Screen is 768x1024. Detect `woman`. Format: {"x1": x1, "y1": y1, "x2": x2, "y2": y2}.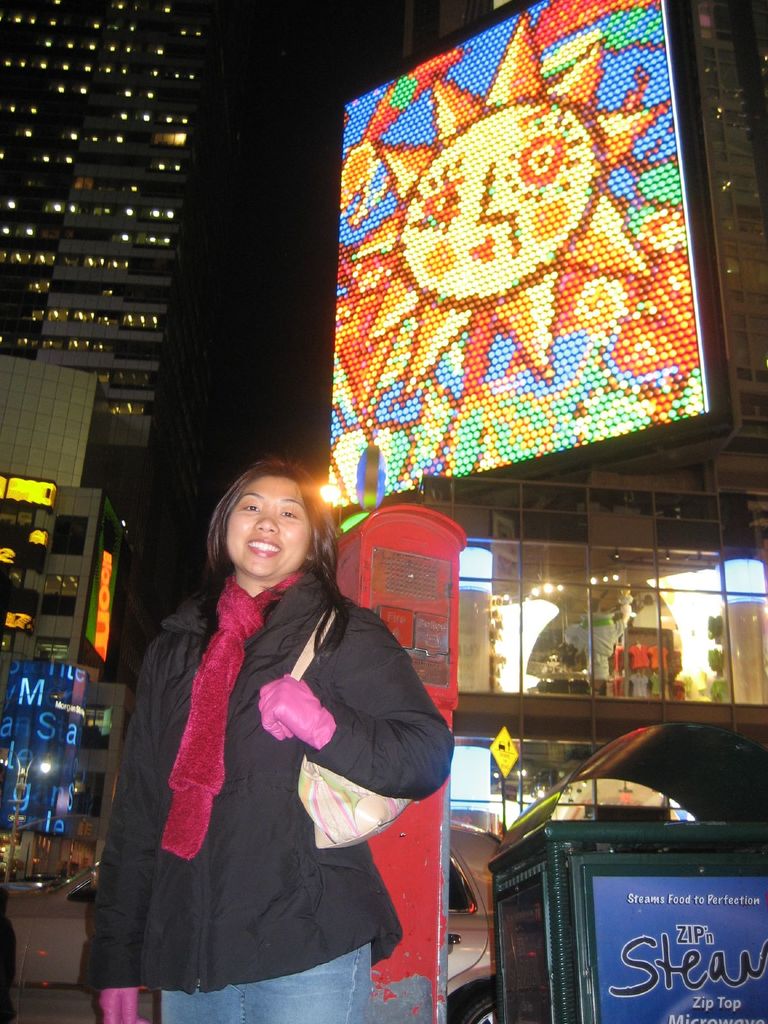
{"x1": 107, "y1": 436, "x2": 442, "y2": 1011}.
